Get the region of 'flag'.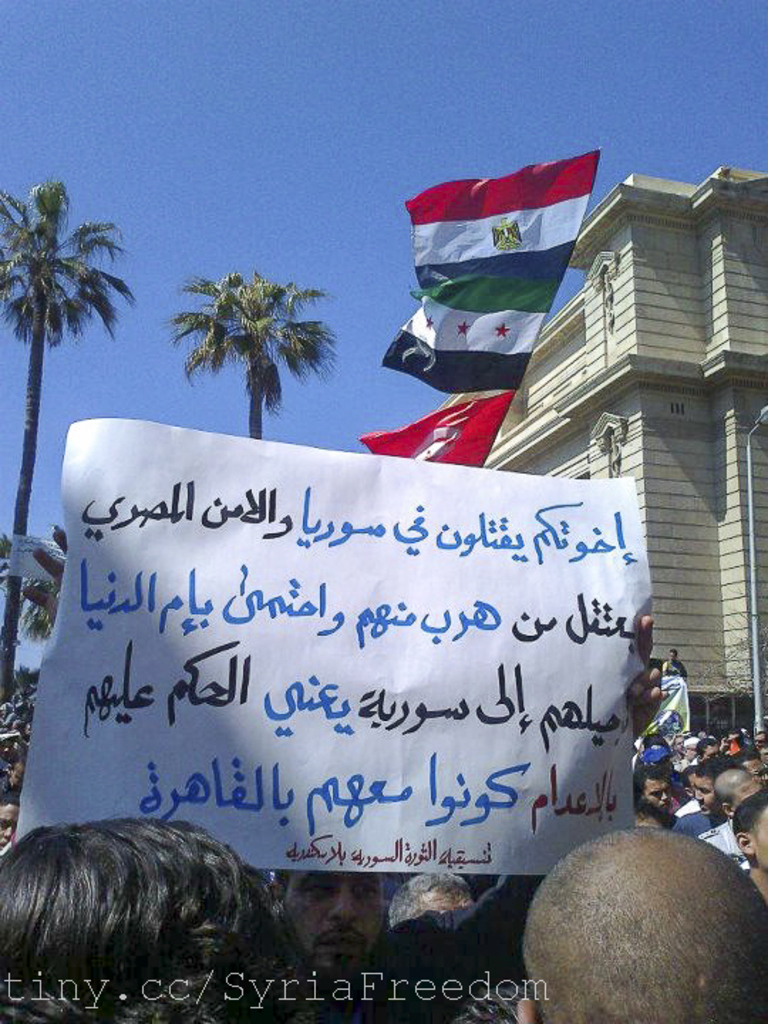
left=356, top=390, right=503, bottom=466.
